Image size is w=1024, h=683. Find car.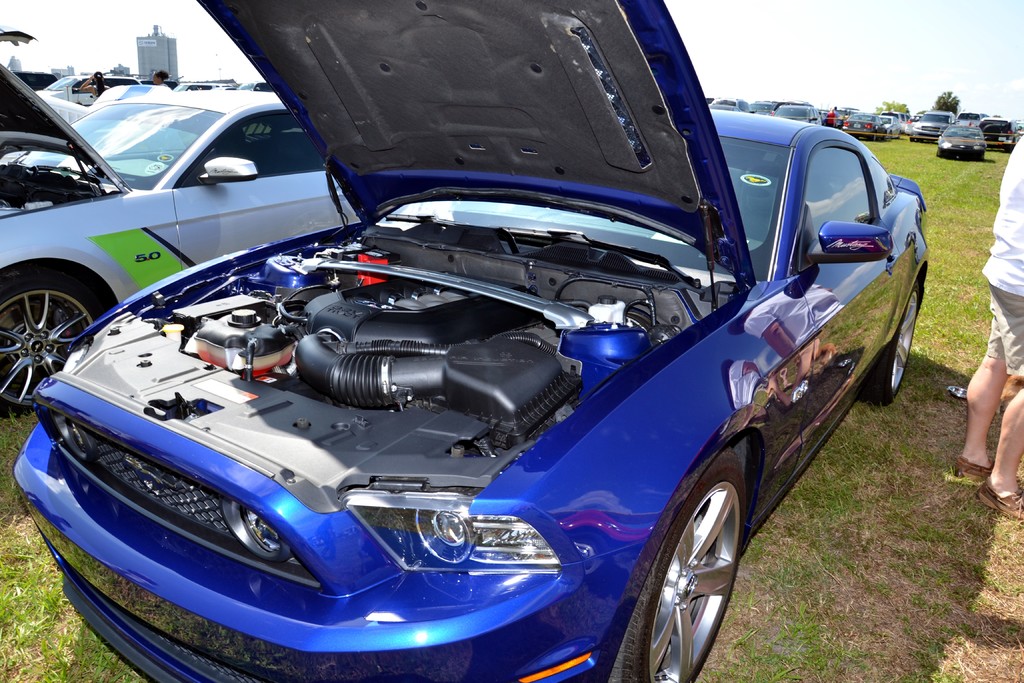
select_region(936, 126, 986, 156).
